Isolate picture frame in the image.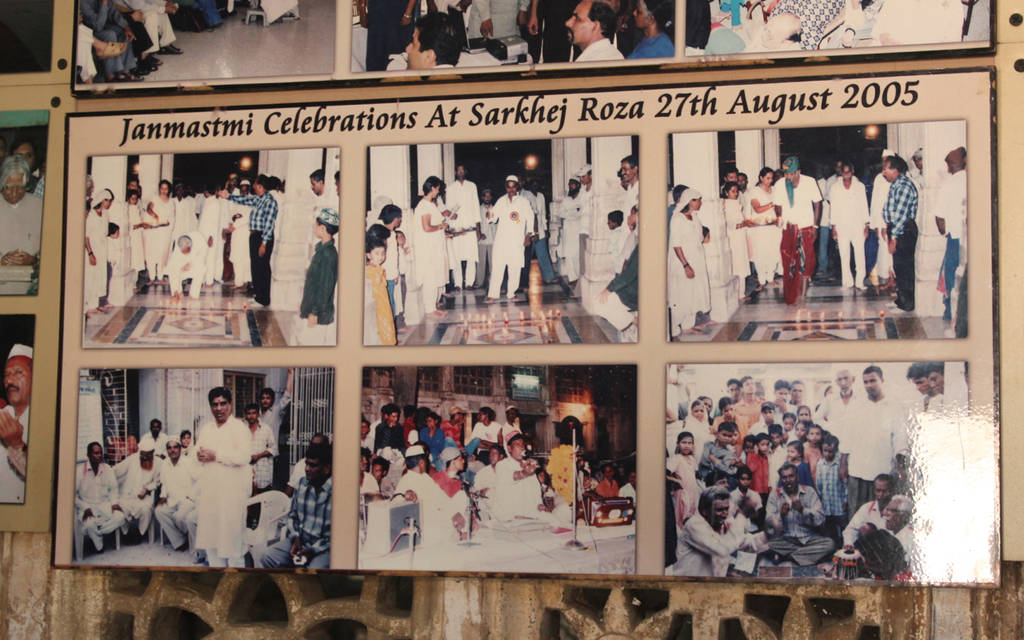
Isolated region: <bbox>0, 311, 35, 507</bbox>.
